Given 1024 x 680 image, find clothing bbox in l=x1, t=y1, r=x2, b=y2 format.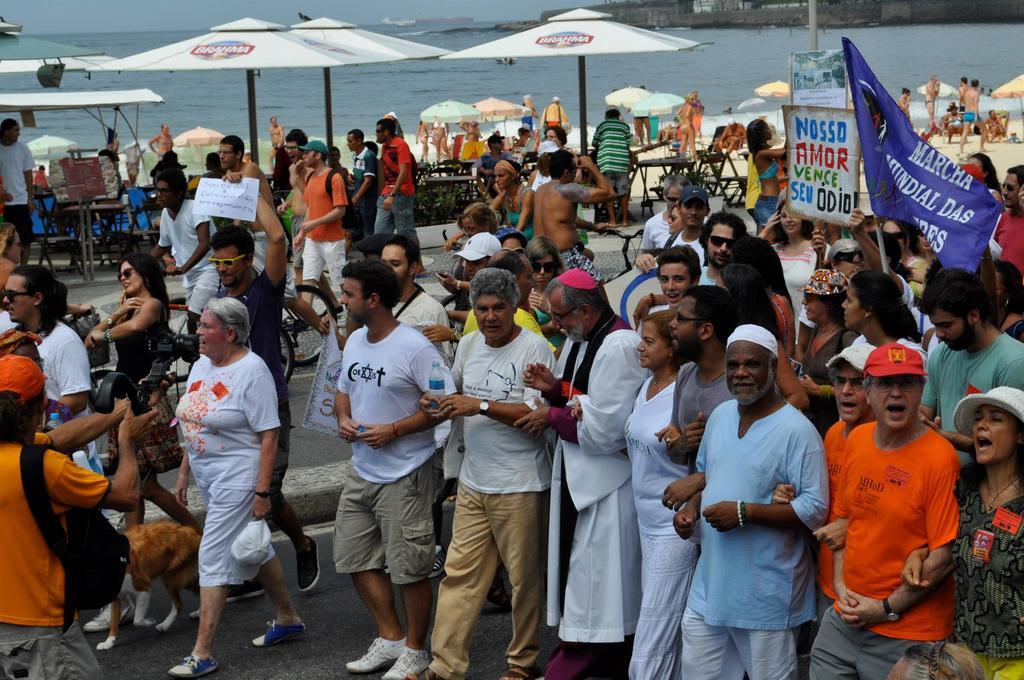
l=904, t=250, r=933, b=300.
